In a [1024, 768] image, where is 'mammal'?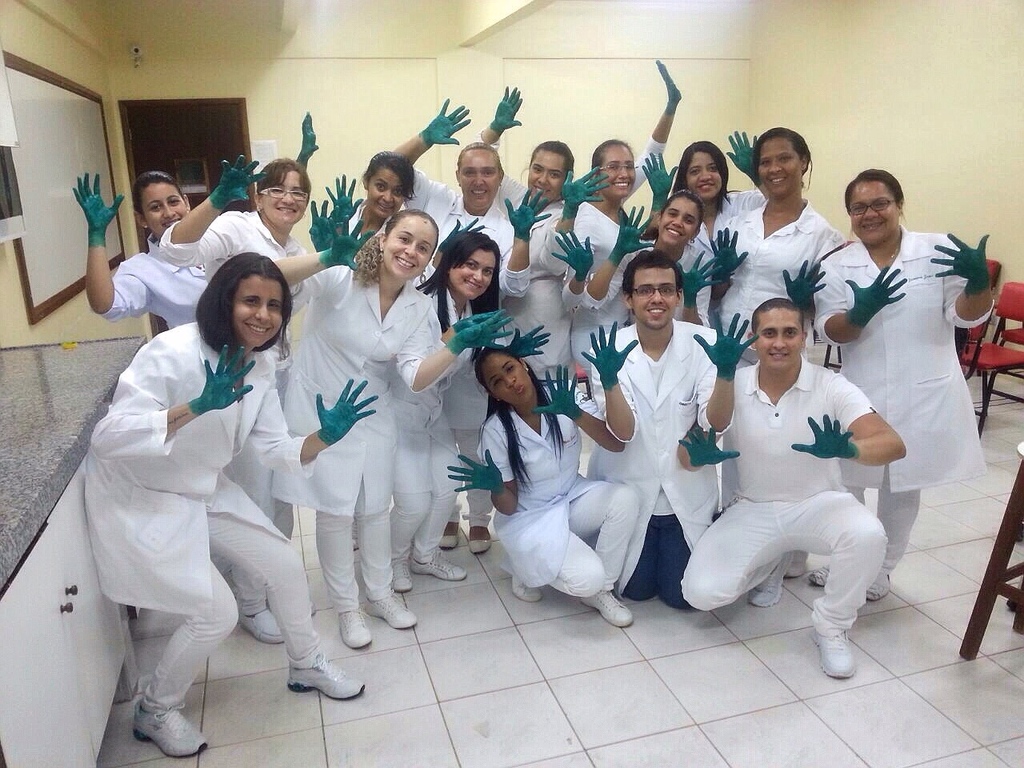
<bbox>388, 98, 560, 554</bbox>.
